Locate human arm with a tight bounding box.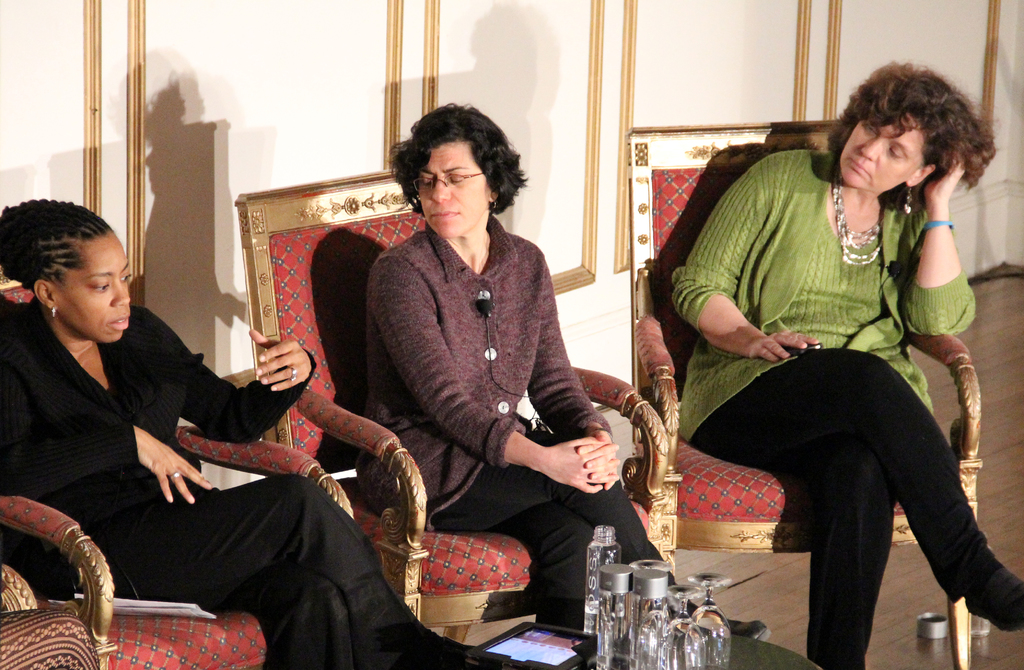
locate(921, 187, 980, 333).
